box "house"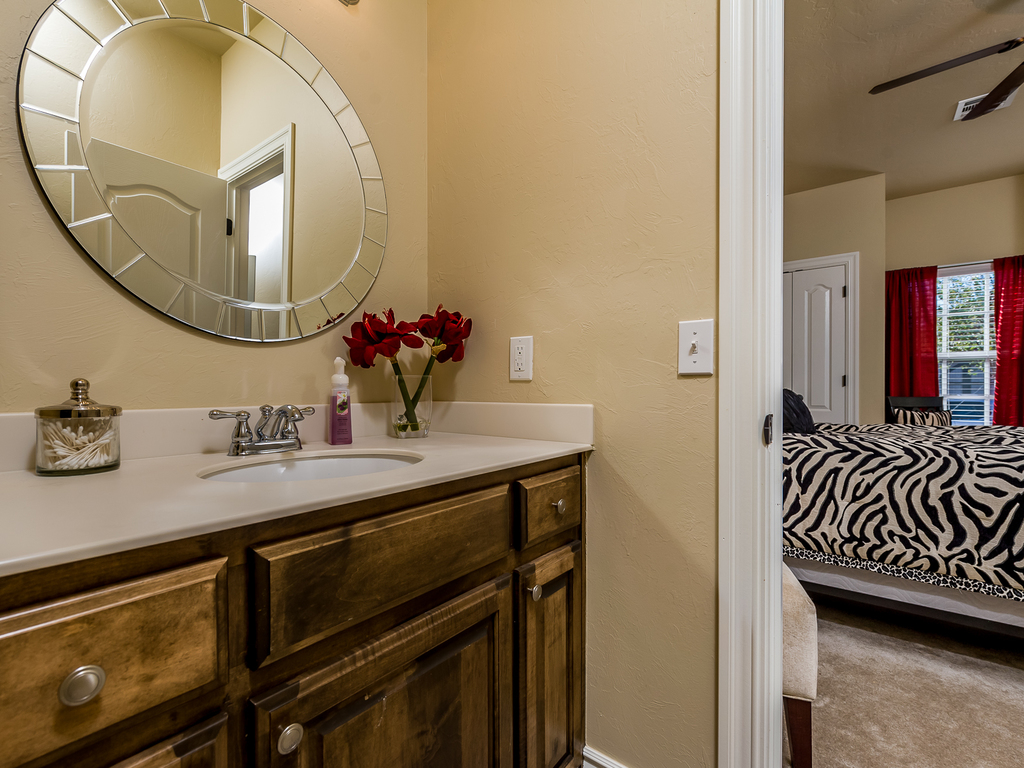
x1=1 y1=0 x2=1023 y2=767
